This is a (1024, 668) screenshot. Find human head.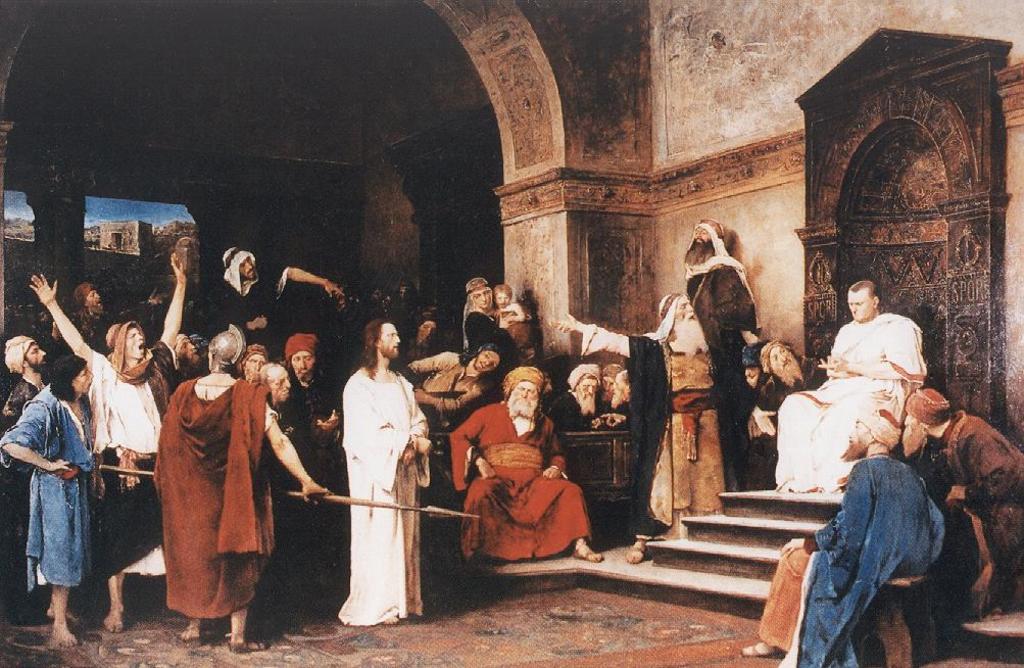
Bounding box: <bbox>740, 344, 766, 379</bbox>.
